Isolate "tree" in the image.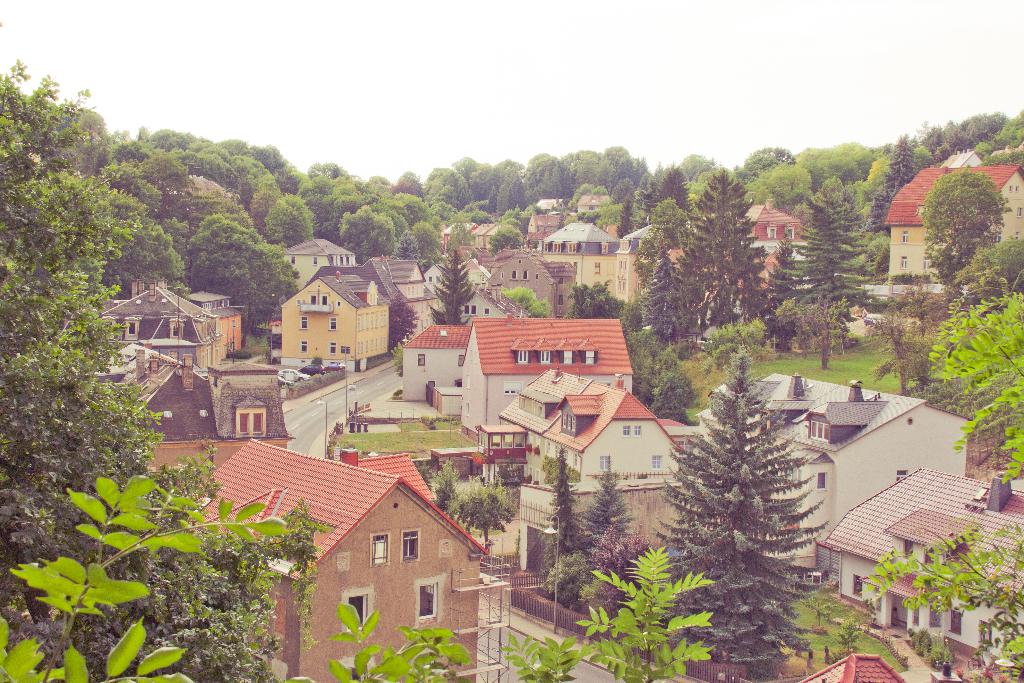
Isolated region: 771:181:868:363.
